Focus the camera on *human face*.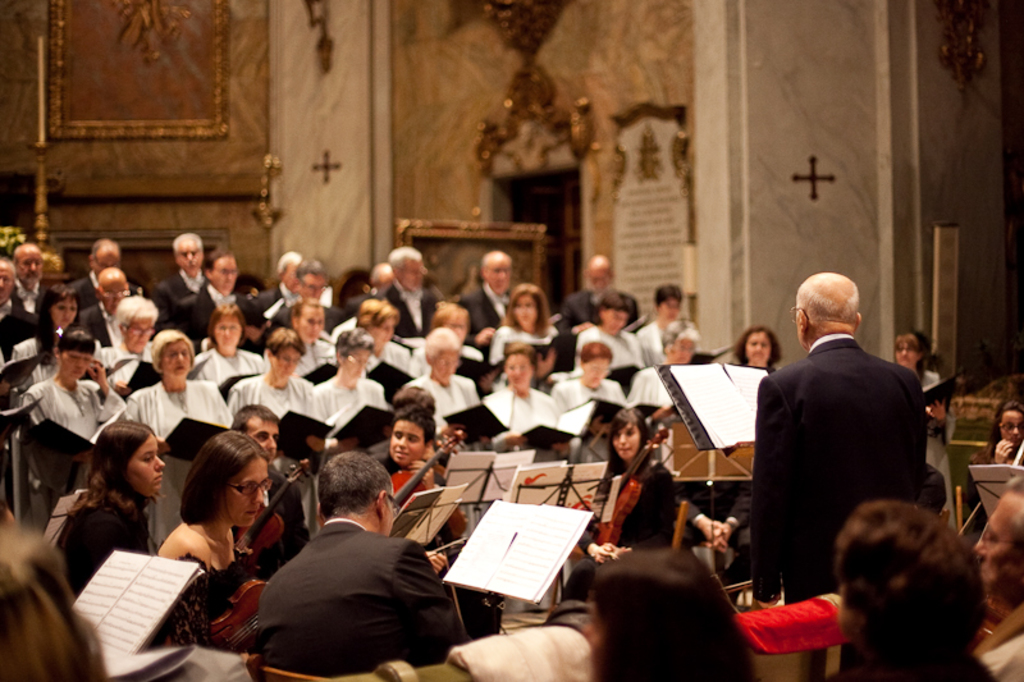
Focus region: rect(238, 420, 284, 461).
